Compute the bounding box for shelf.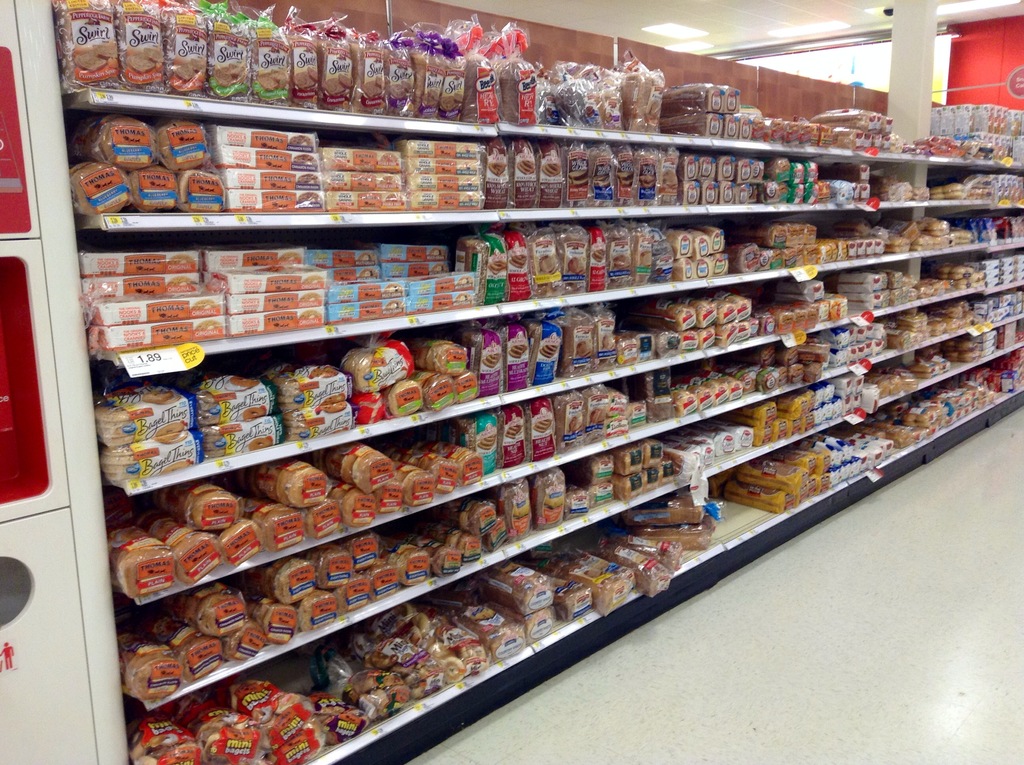
564/250/907/384.
